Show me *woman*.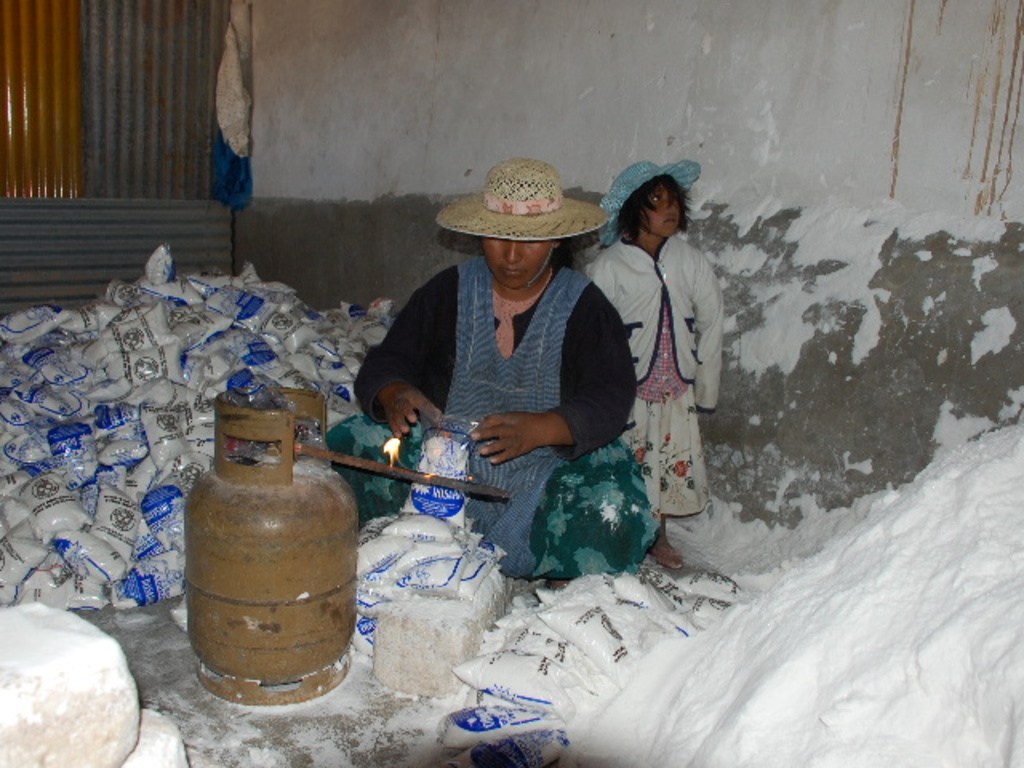
*woman* is here: {"x1": 325, "y1": 152, "x2": 662, "y2": 590}.
